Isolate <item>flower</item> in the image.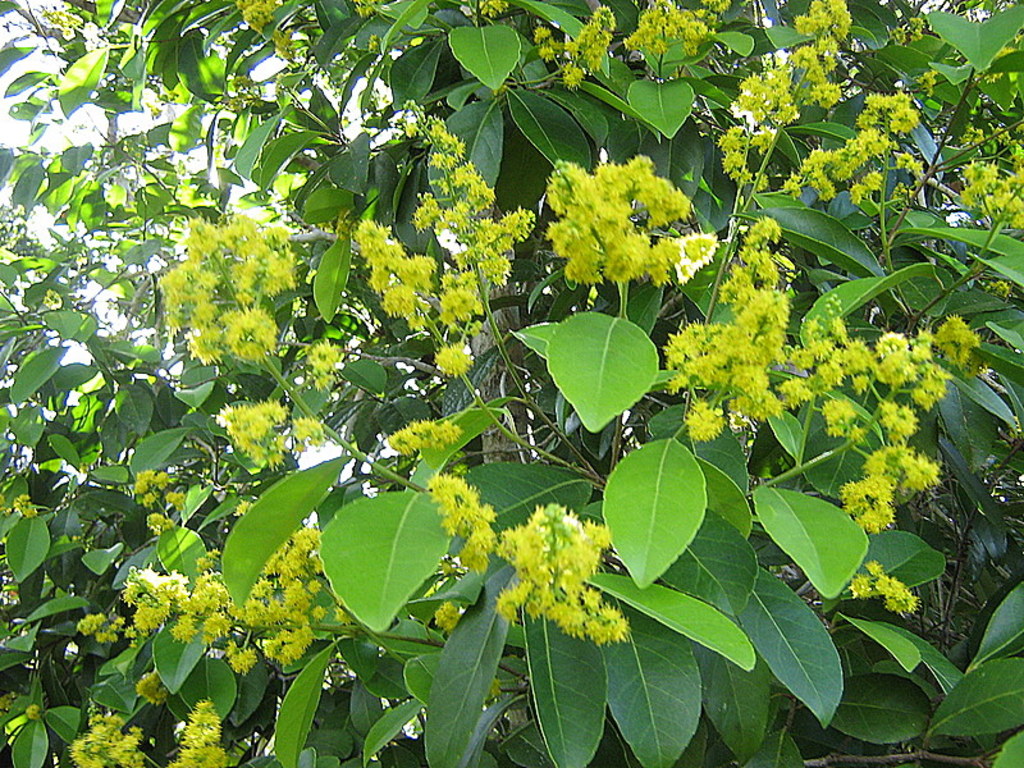
Isolated region: <bbox>421, 471, 492, 584</bbox>.
